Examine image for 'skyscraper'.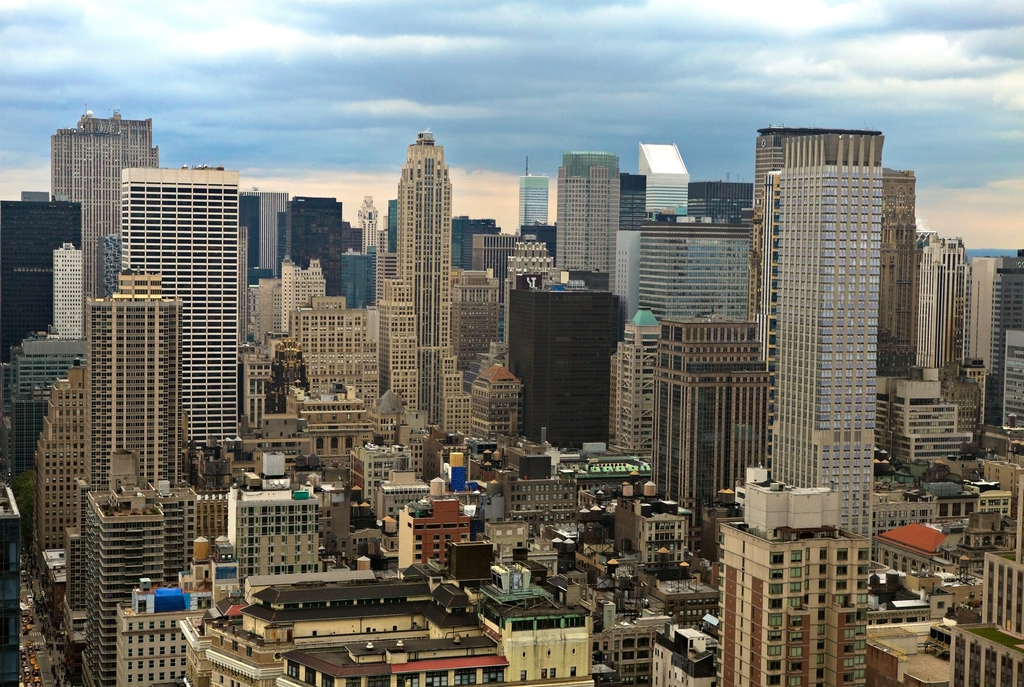
Examination result: BBox(770, 166, 886, 537).
